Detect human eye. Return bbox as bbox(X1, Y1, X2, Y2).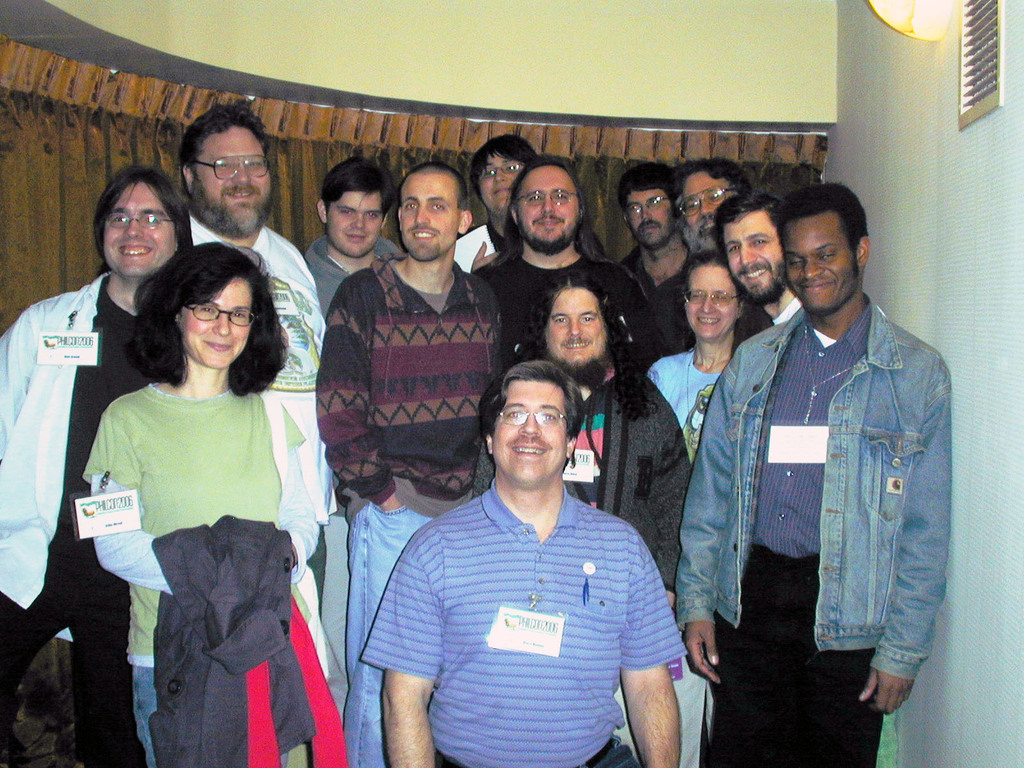
bbox(627, 204, 640, 214).
